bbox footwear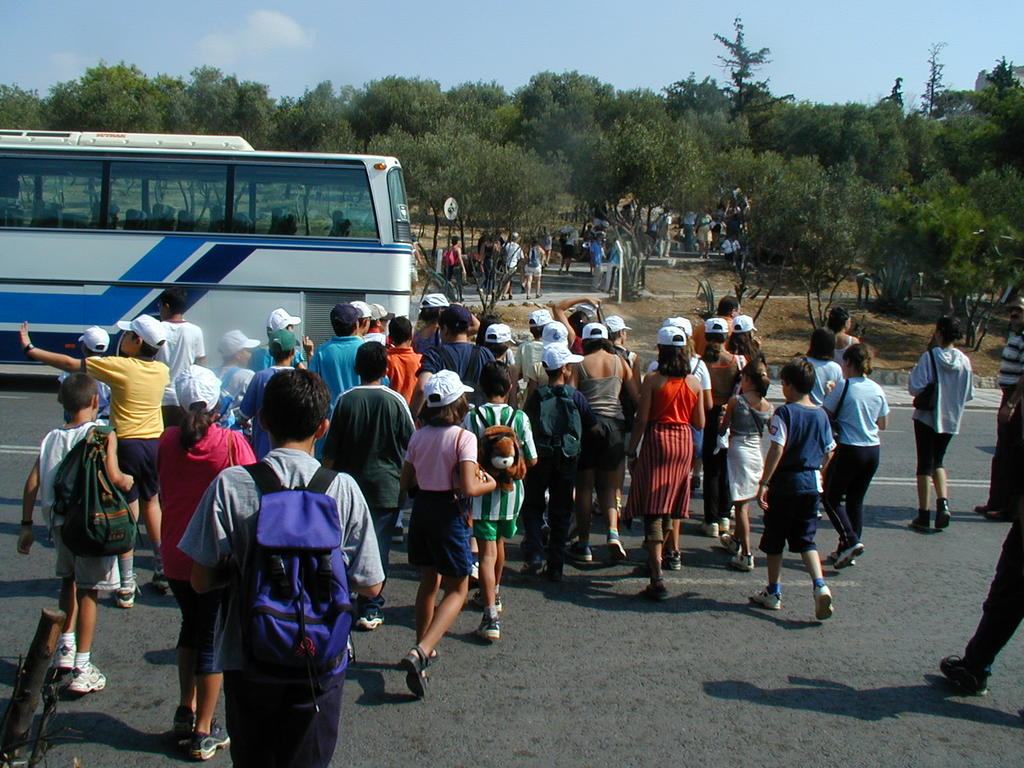
x1=147 y1=566 x2=172 y2=602
